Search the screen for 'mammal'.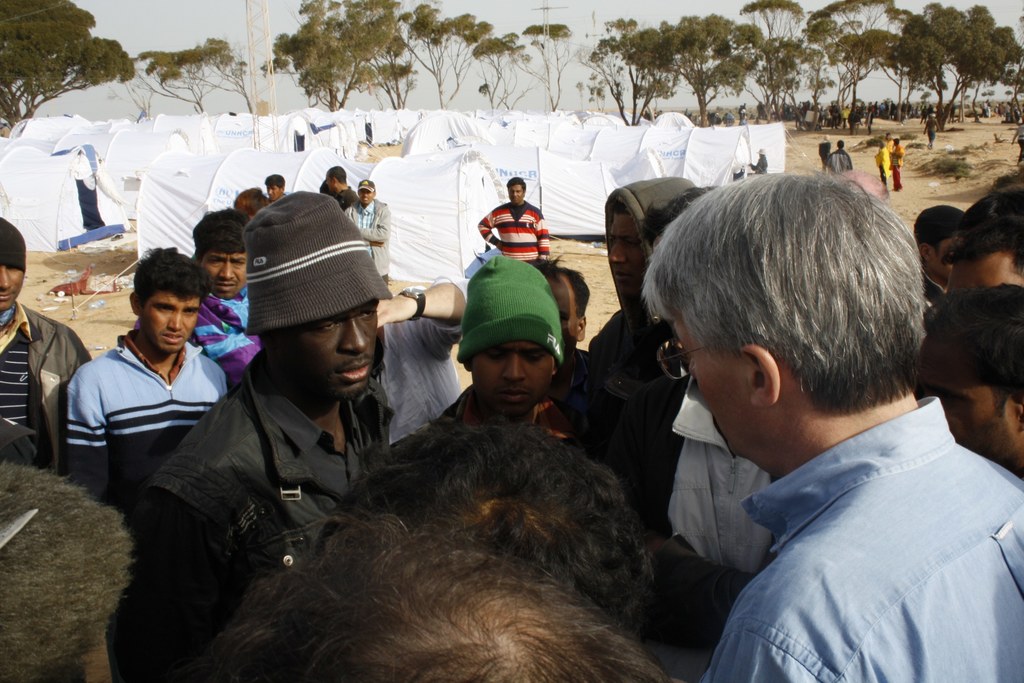
Found at x1=924, y1=113, x2=941, y2=153.
